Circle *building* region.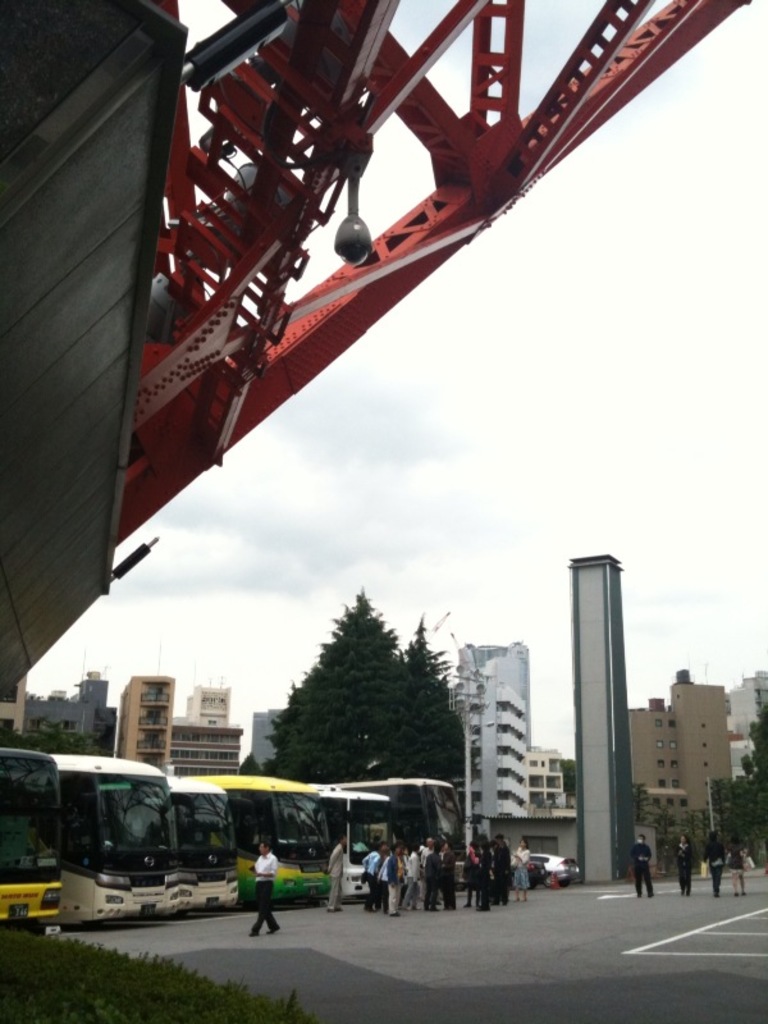
Region: [x1=456, y1=644, x2=531, y2=837].
